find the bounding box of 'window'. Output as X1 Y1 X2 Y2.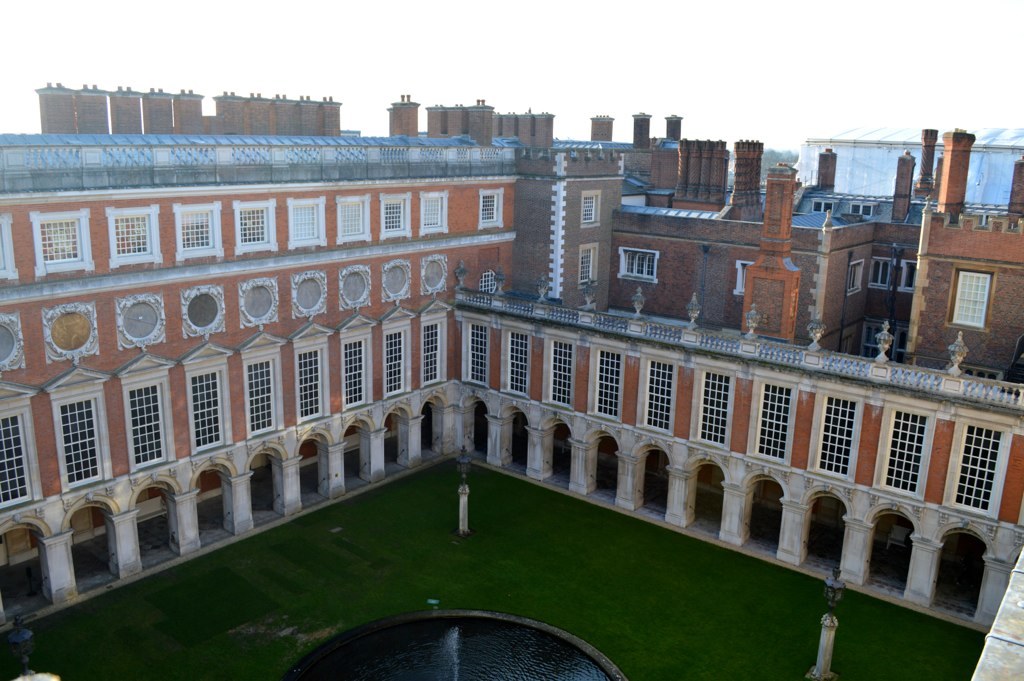
378 188 418 243.
